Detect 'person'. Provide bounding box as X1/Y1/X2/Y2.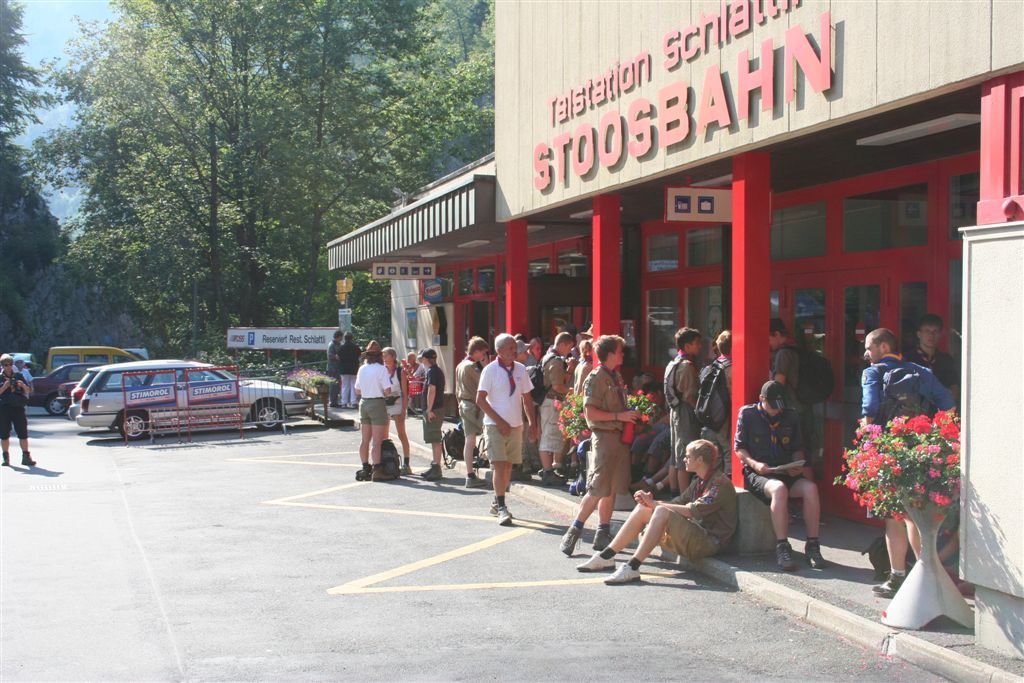
348/338/408/490.
